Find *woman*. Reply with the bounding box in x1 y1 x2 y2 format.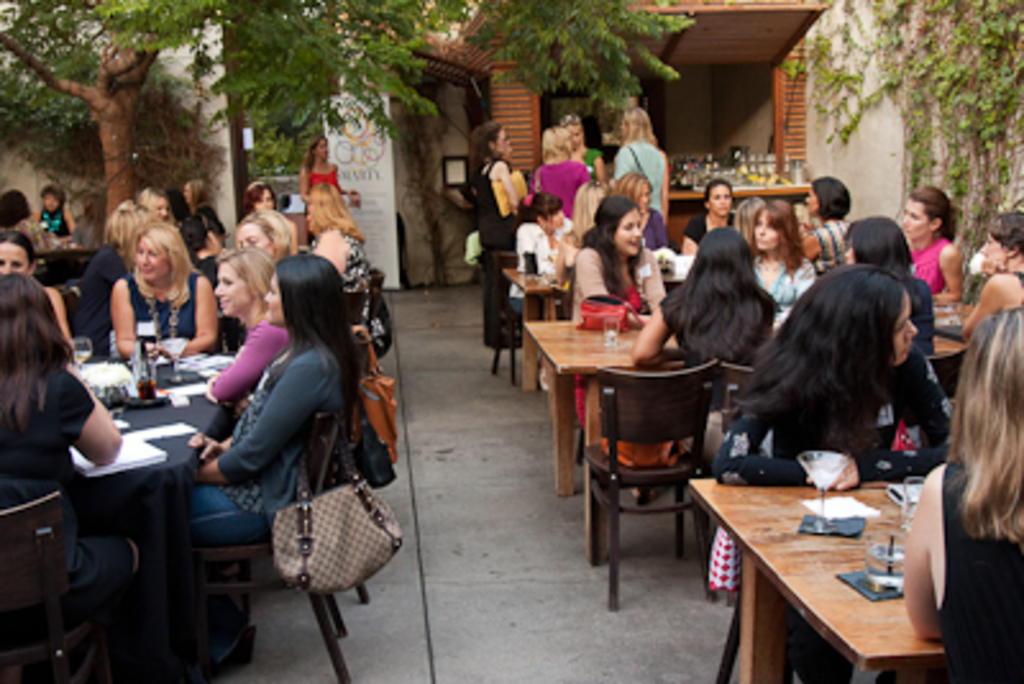
292 131 348 208.
